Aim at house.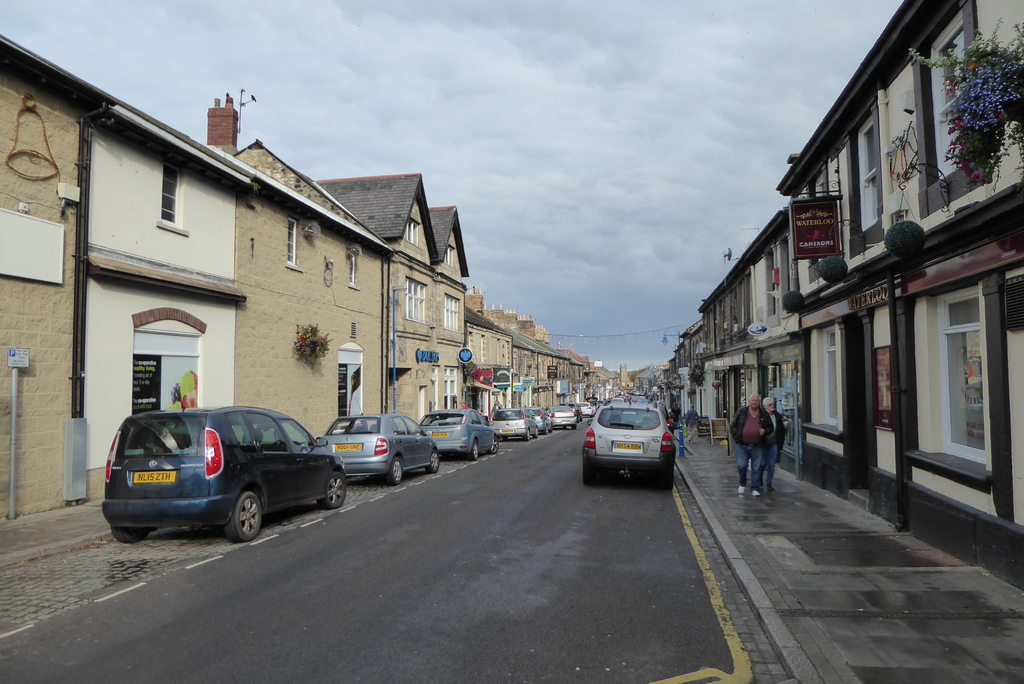
Aimed at 546, 348, 568, 422.
